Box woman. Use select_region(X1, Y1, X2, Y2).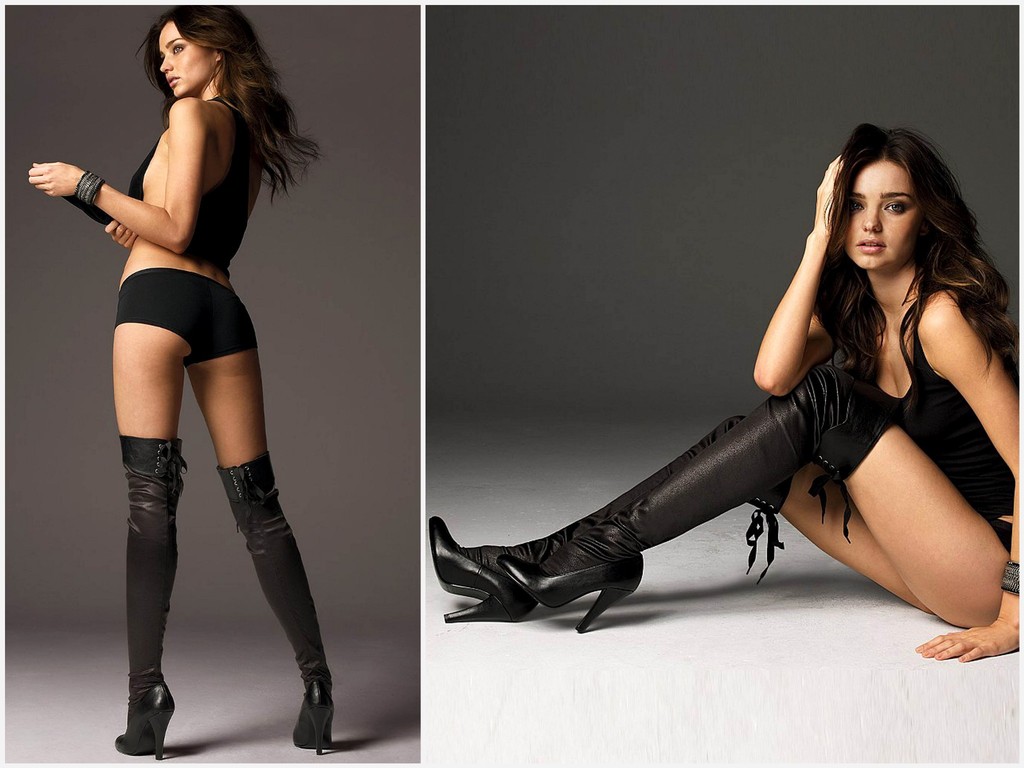
select_region(431, 125, 1022, 668).
